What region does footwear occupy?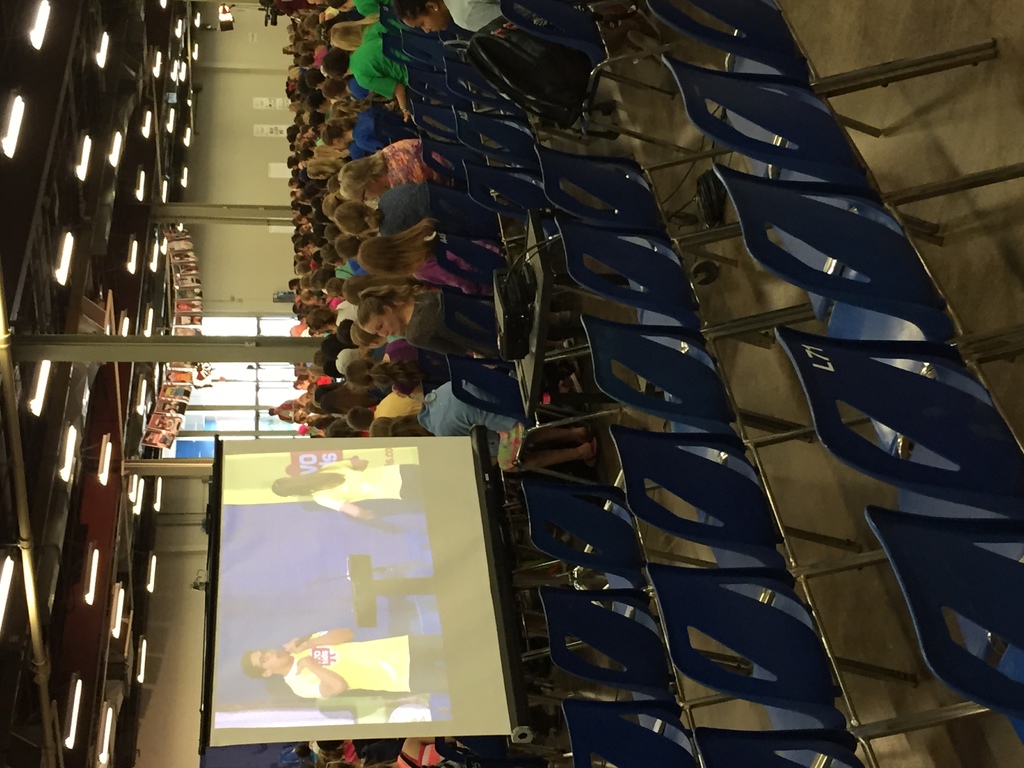
BBox(550, 532, 575, 548).
